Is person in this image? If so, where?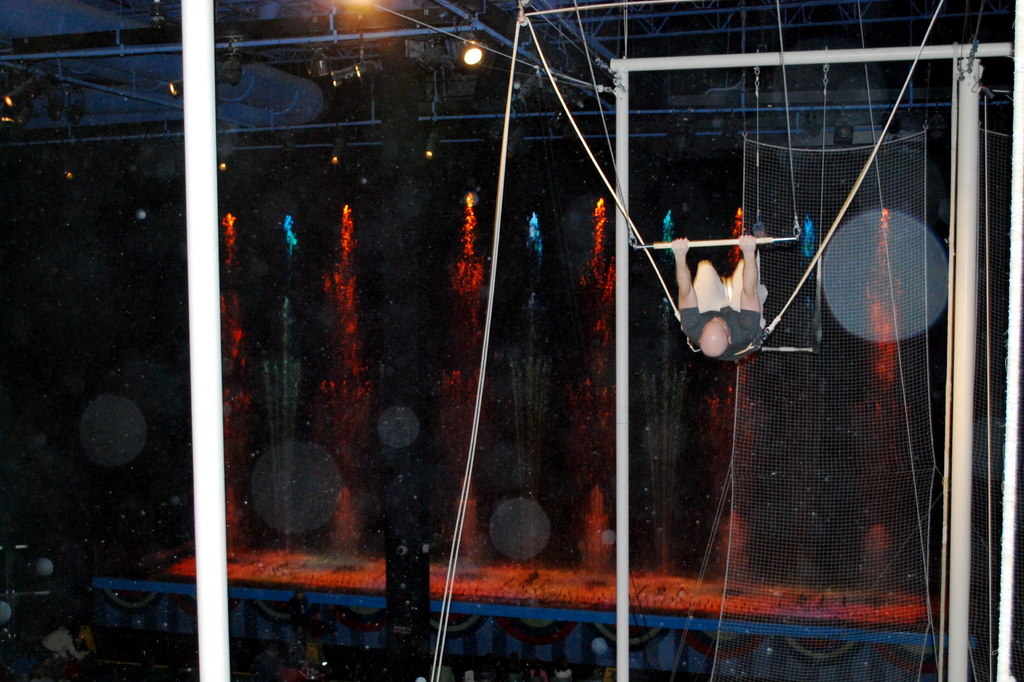
Yes, at left=669, top=232, right=769, bottom=362.
